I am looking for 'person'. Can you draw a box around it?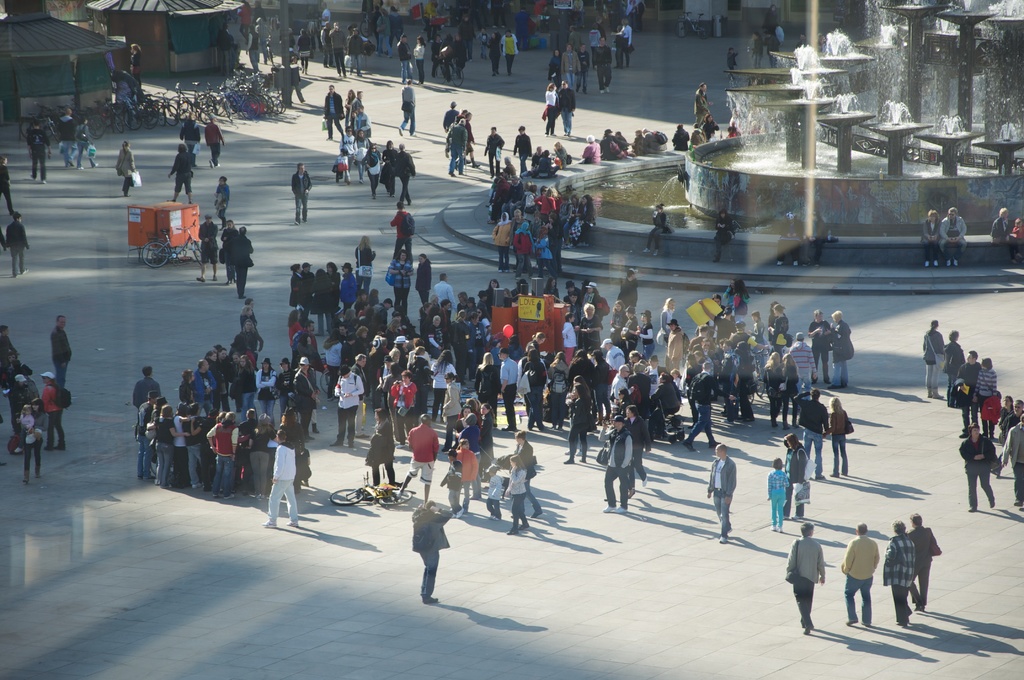
Sure, the bounding box is {"x1": 18, "y1": 402, "x2": 35, "y2": 439}.
